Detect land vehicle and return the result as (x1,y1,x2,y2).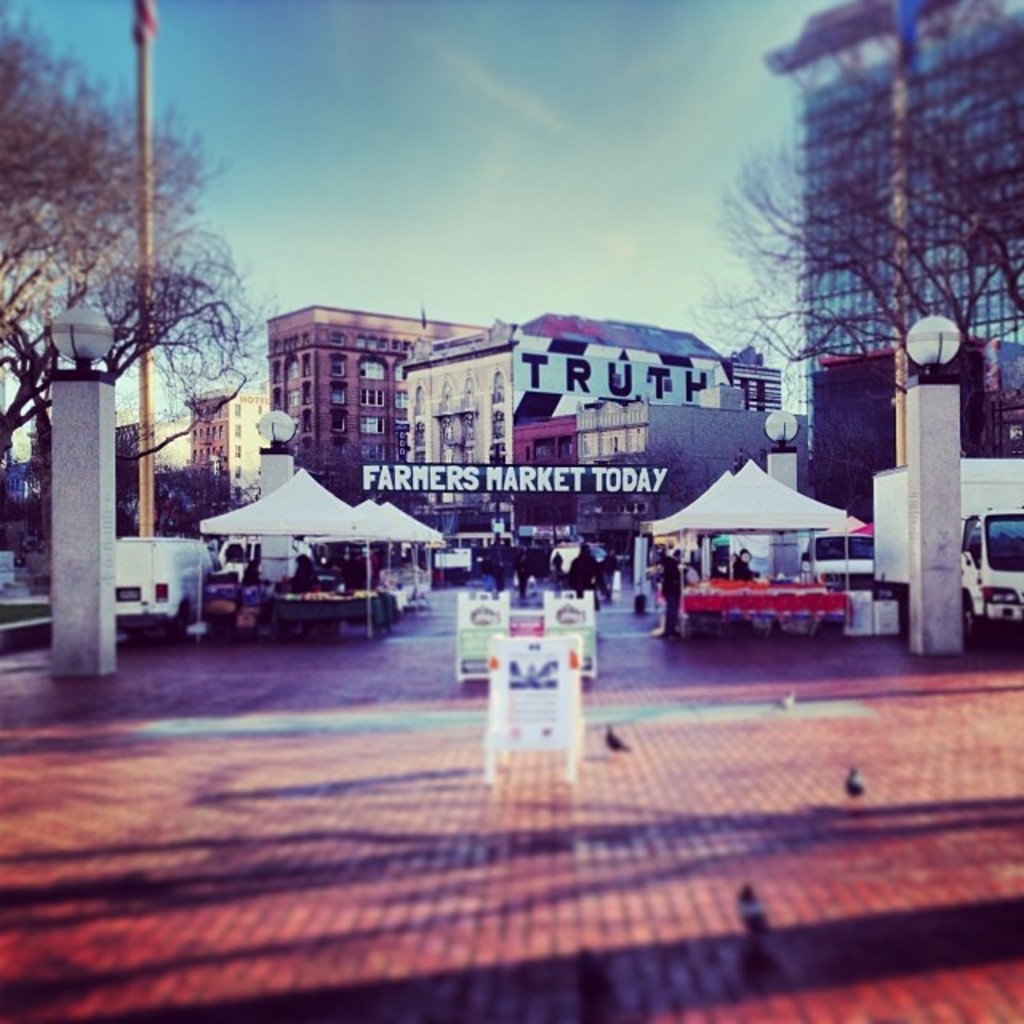
(218,539,294,570).
